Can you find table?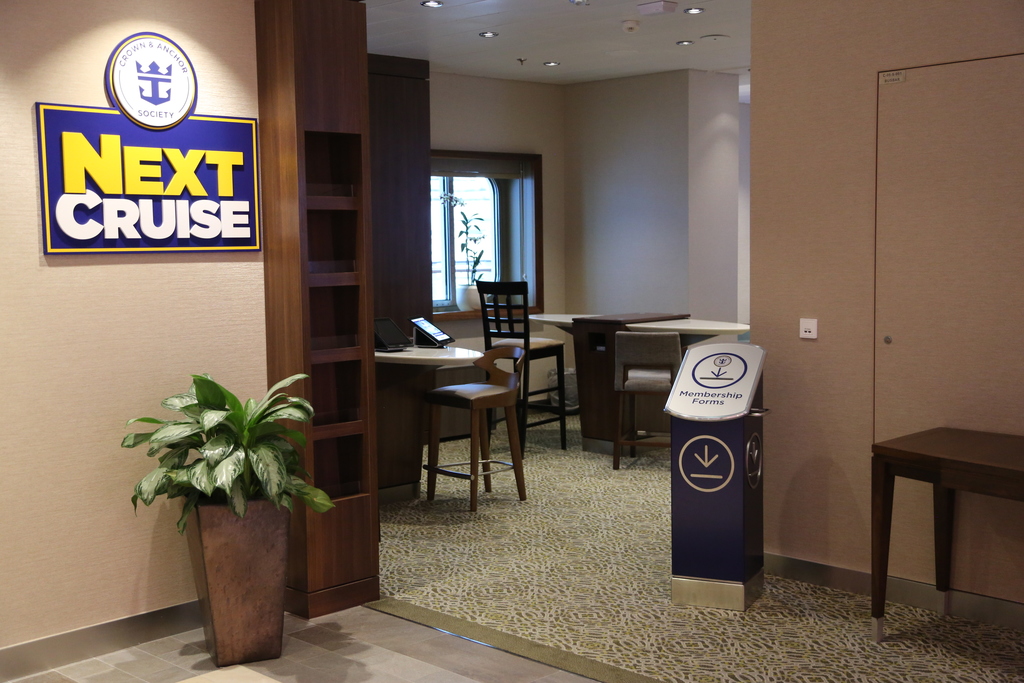
Yes, bounding box: {"x1": 527, "y1": 294, "x2": 745, "y2": 488}.
